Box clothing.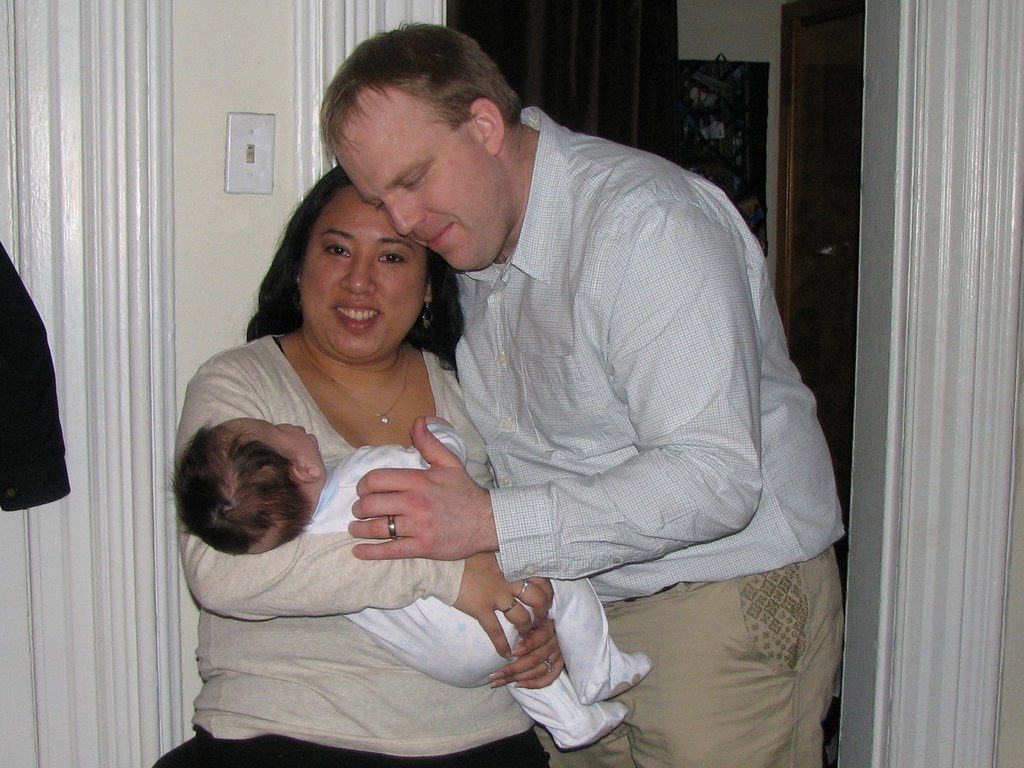
bbox=(156, 325, 556, 767).
